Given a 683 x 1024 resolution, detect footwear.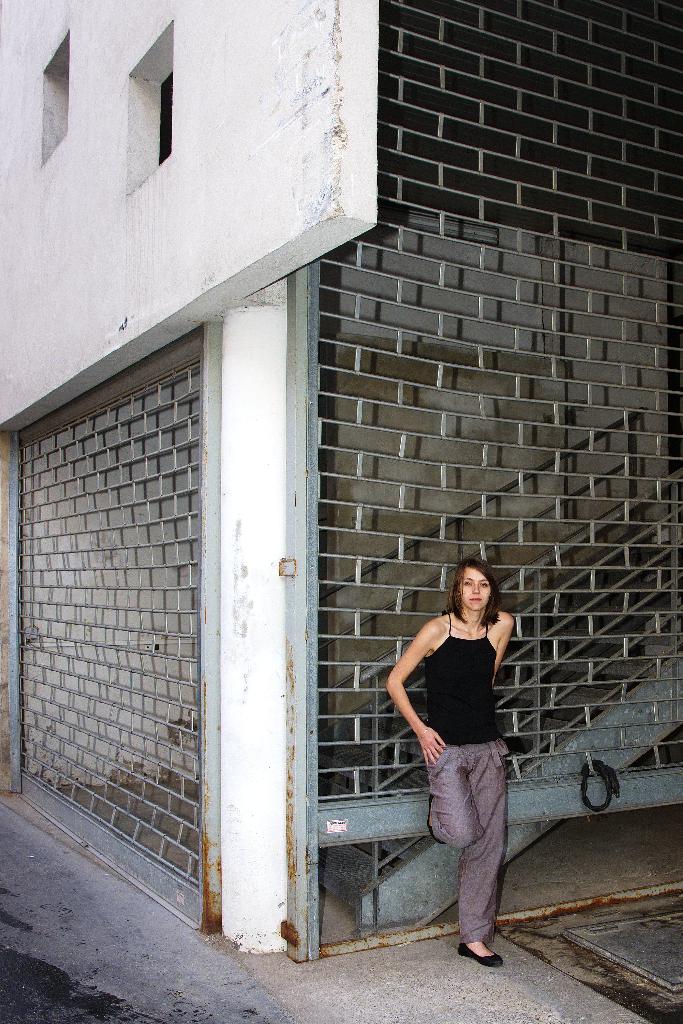
(x1=427, y1=791, x2=447, y2=845).
